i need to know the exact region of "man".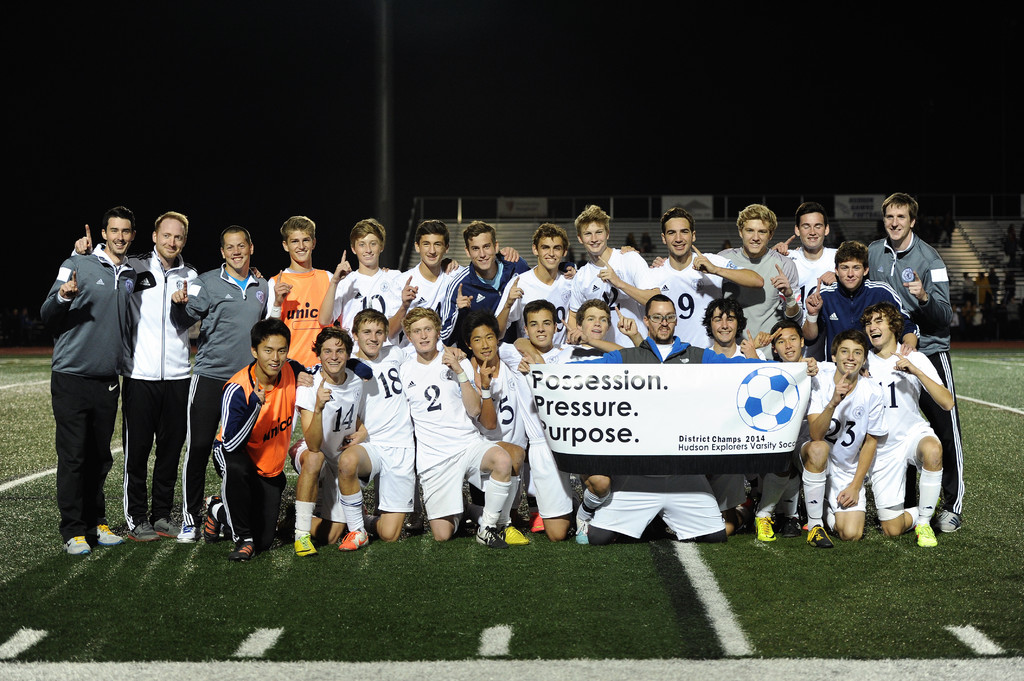
Region: [left=266, top=212, right=332, bottom=368].
